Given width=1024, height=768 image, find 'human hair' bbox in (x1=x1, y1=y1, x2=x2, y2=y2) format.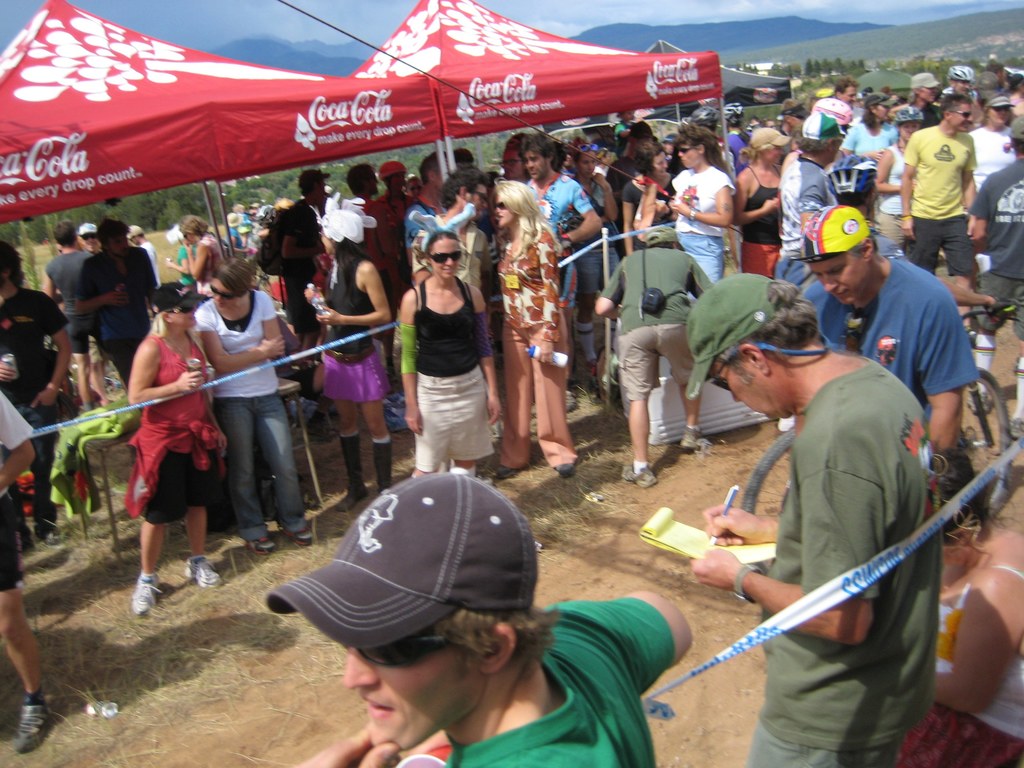
(x1=51, y1=220, x2=76, y2=248).
